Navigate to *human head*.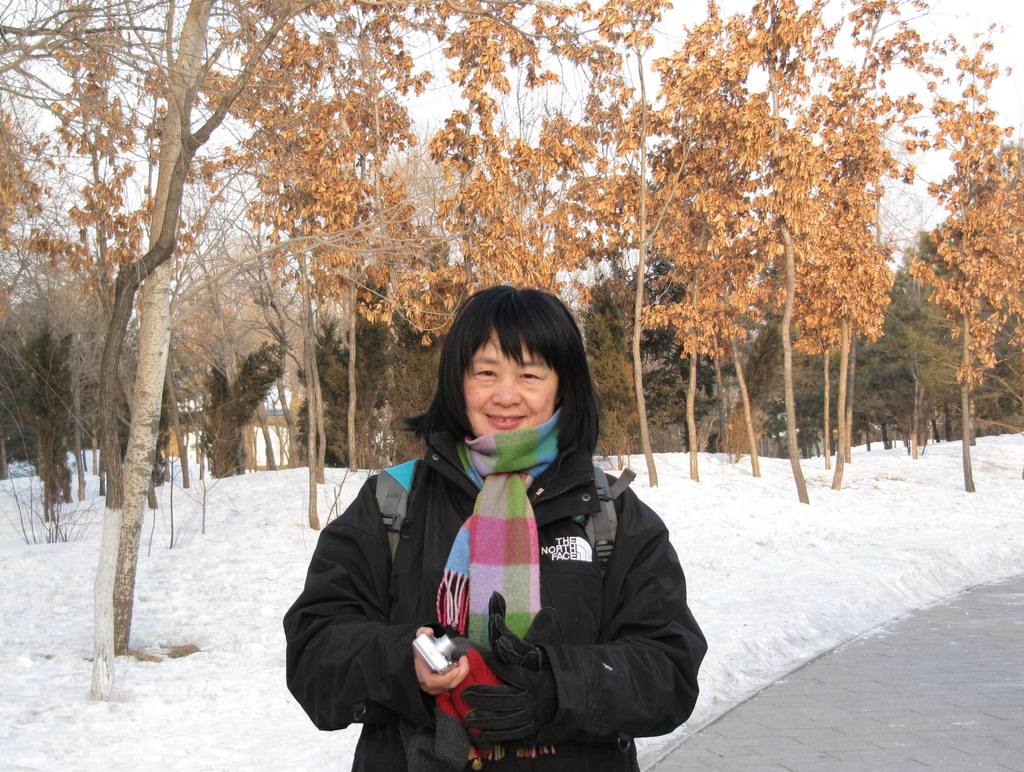
Navigation target: 457, 298, 579, 459.
